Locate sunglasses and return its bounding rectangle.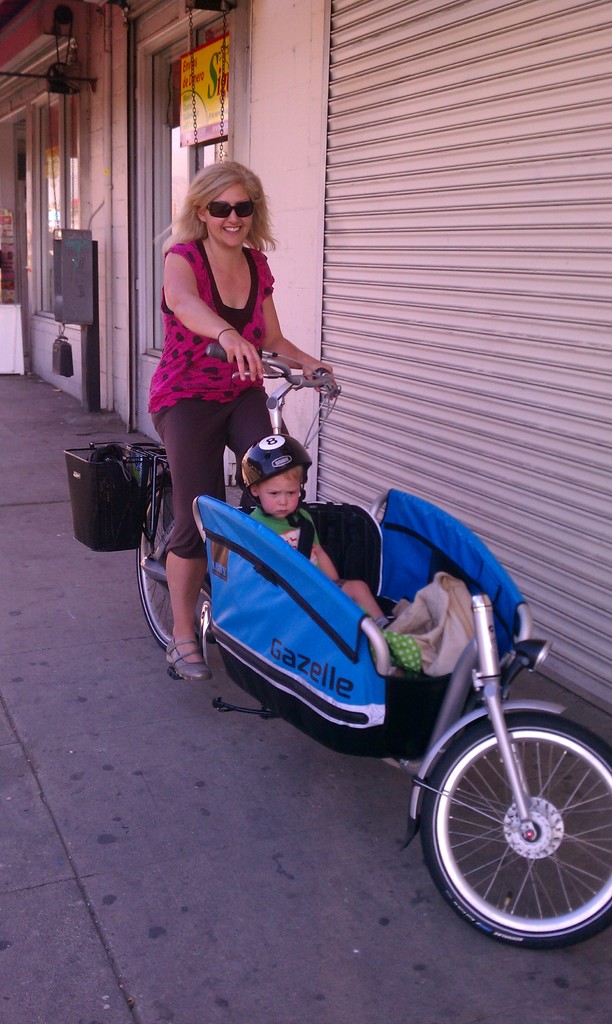
box(202, 196, 256, 216).
